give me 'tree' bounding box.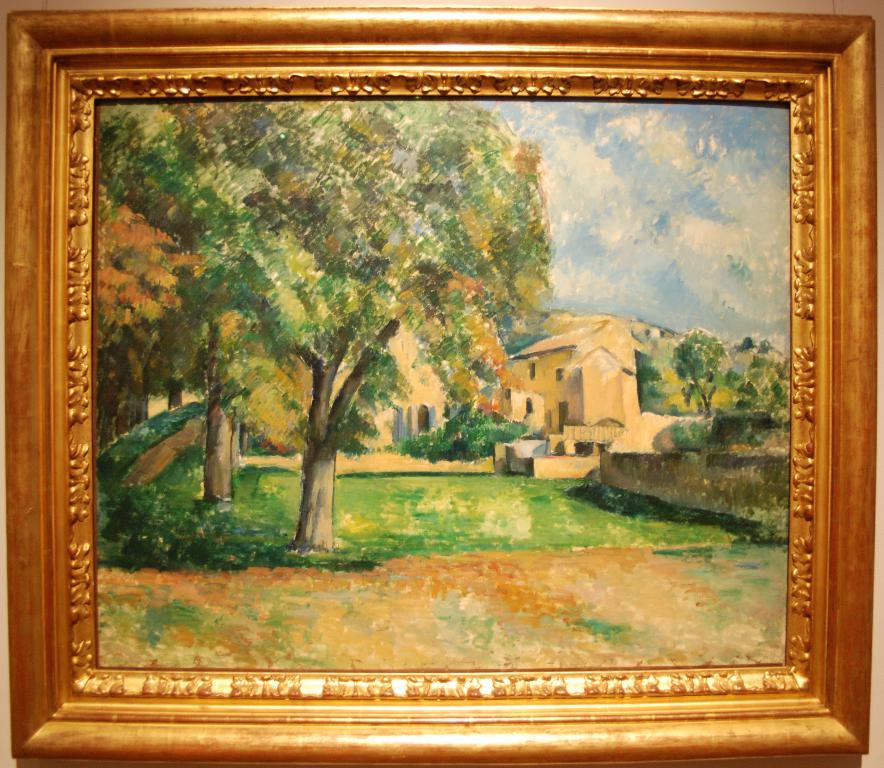
x1=670, y1=335, x2=743, y2=419.
